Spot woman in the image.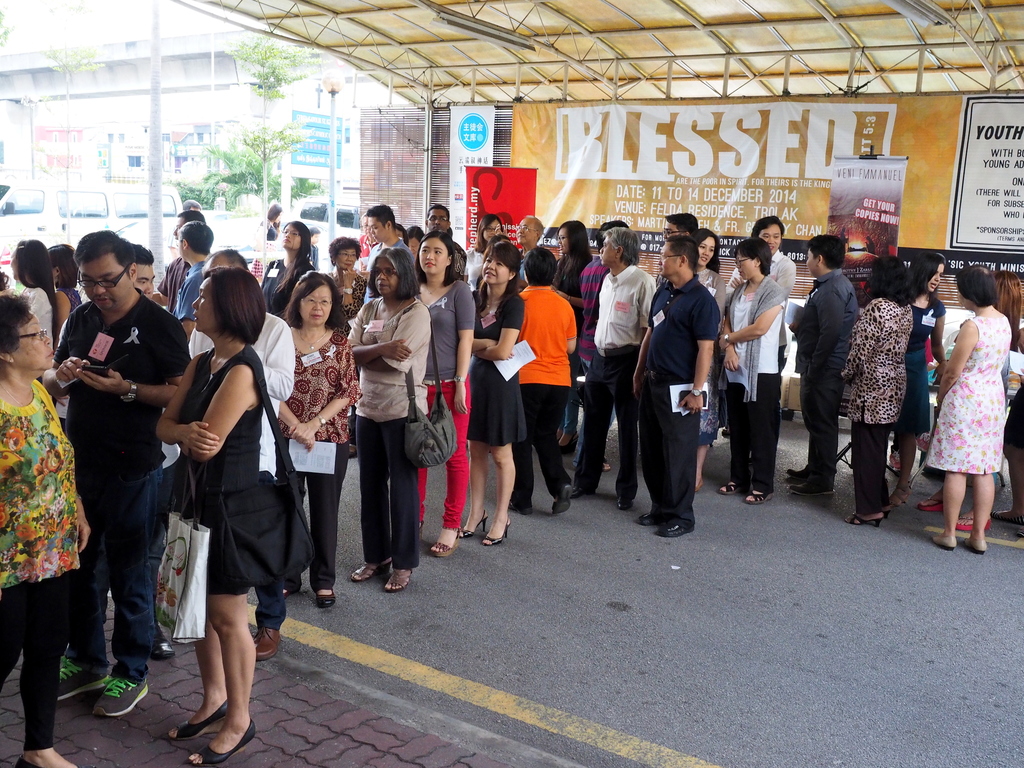
woman found at detection(407, 227, 420, 259).
